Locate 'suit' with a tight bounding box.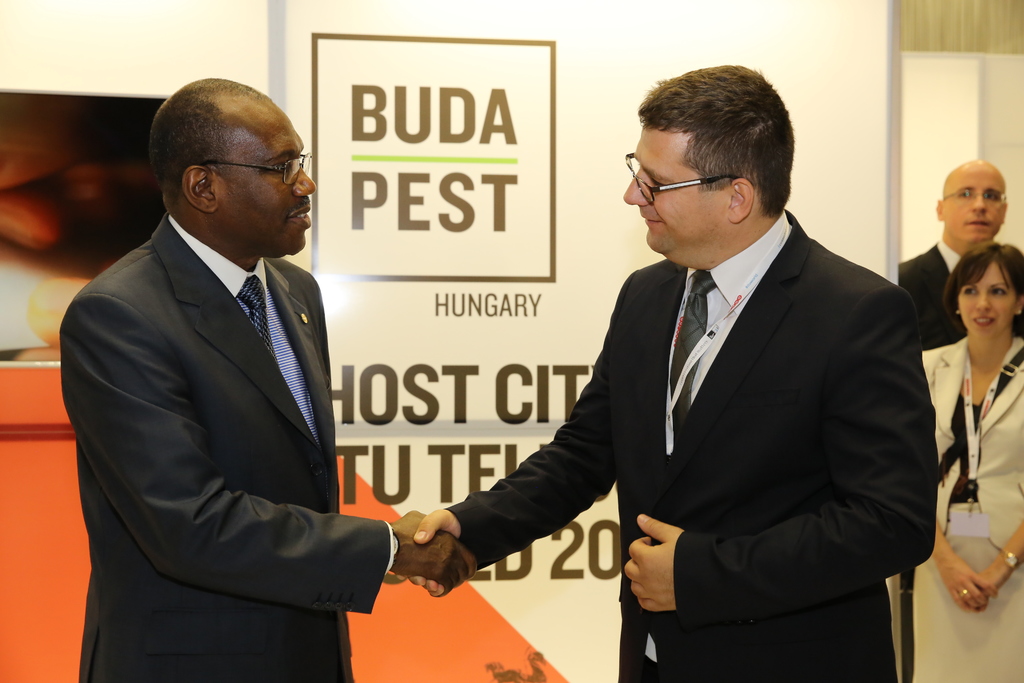
BBox(444, 208, 939, 682).
